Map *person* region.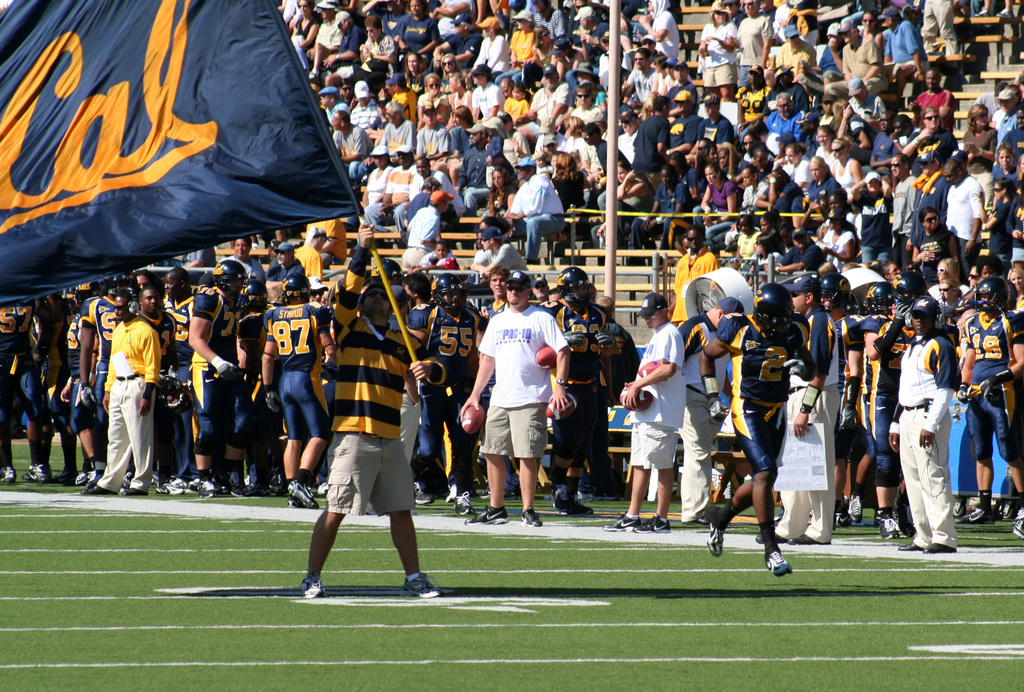
Mapped to [left=898, top=102, right=958, bottom=177].
